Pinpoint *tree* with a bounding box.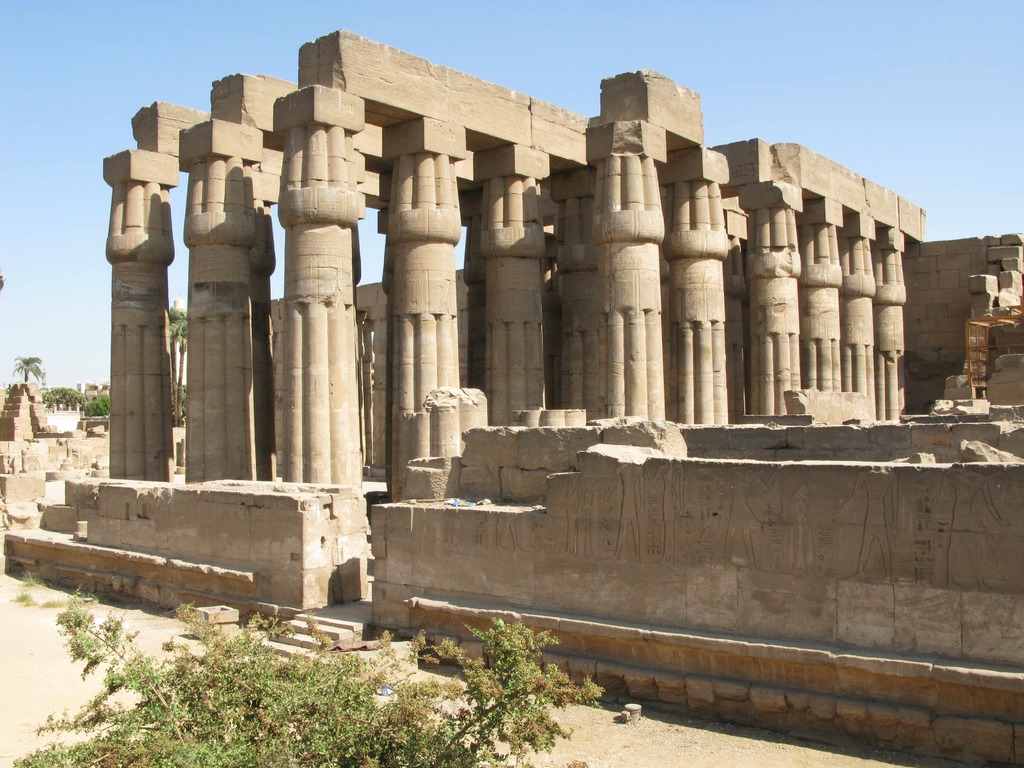
9 591 609 767.
